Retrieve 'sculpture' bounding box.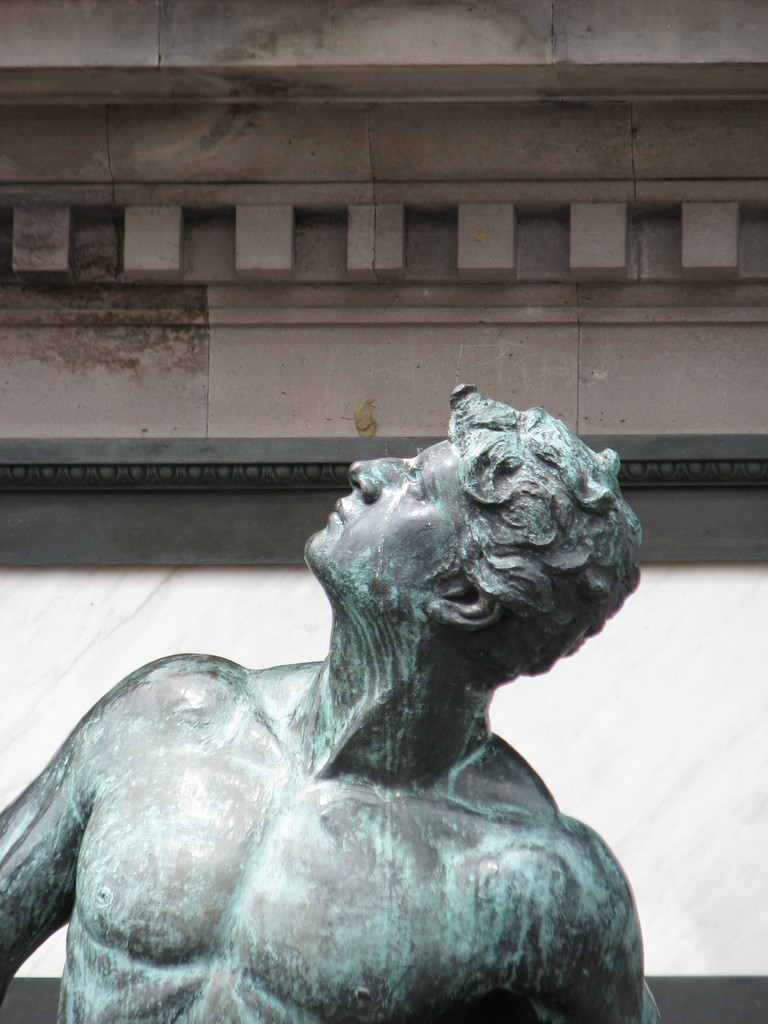
Bounding box: [x1=38, y1=370, x2=655, y2=1010].
